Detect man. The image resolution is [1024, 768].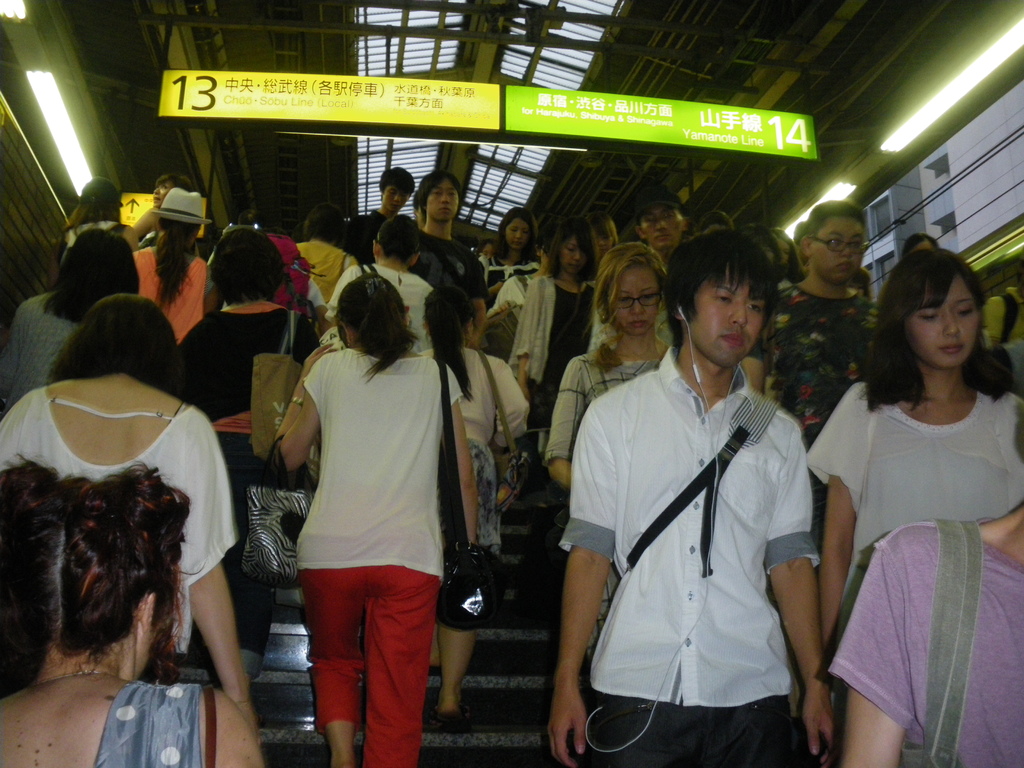
x1=567 y1=208 x2=841 y2=765.
